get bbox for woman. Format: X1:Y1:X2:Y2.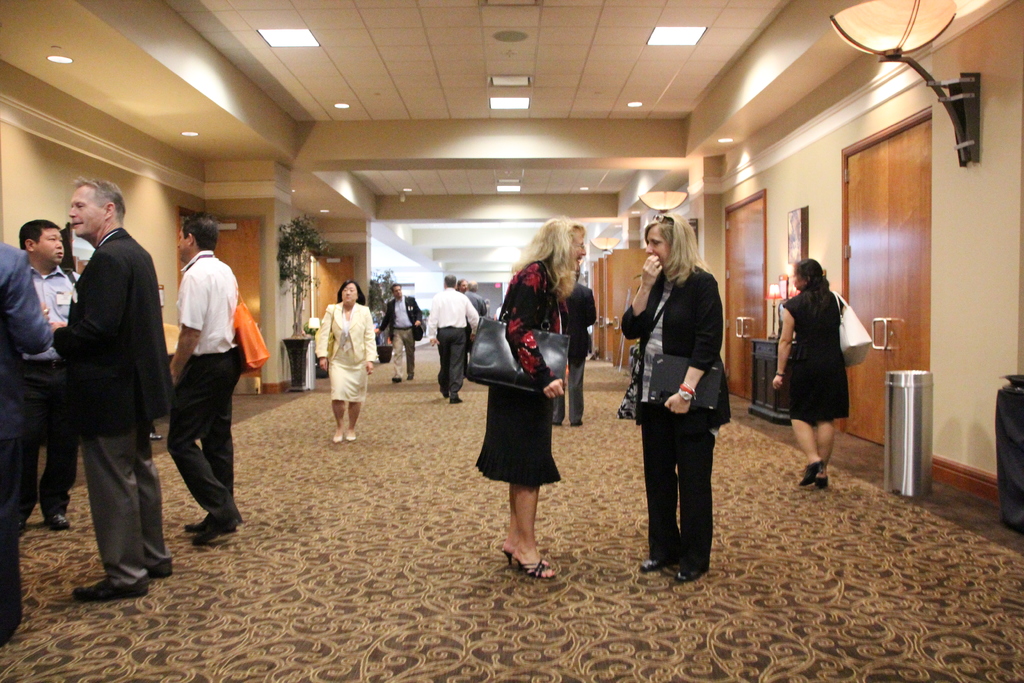
308:276:374:454.
